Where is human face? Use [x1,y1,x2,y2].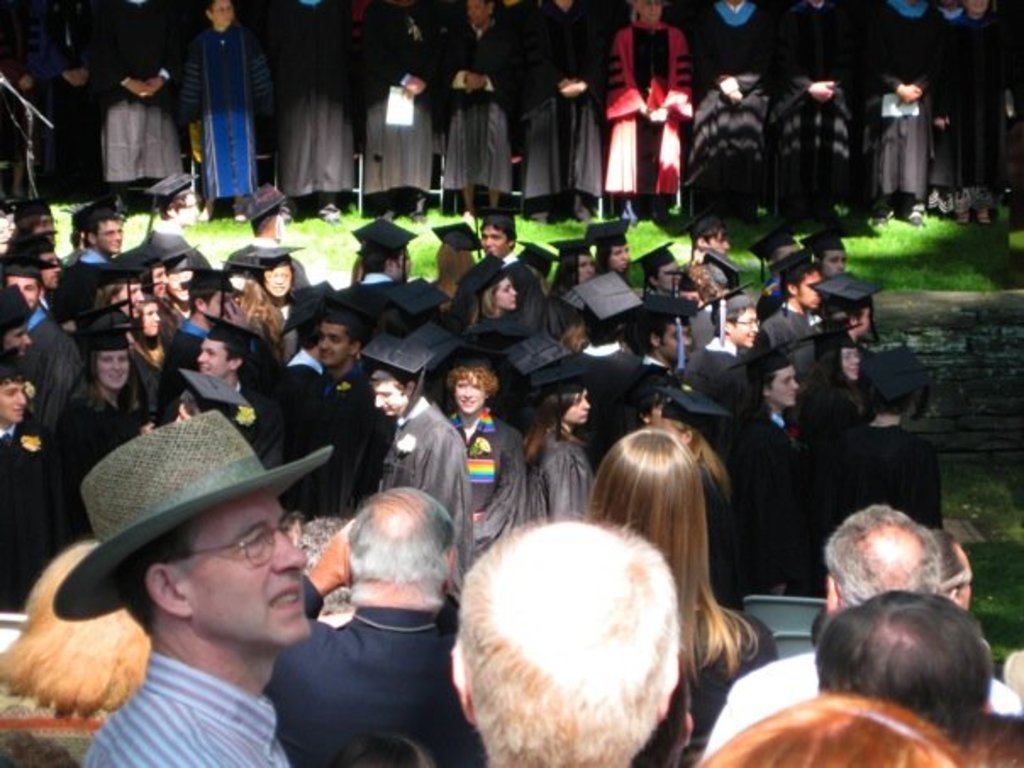
[614,246,629,271].
